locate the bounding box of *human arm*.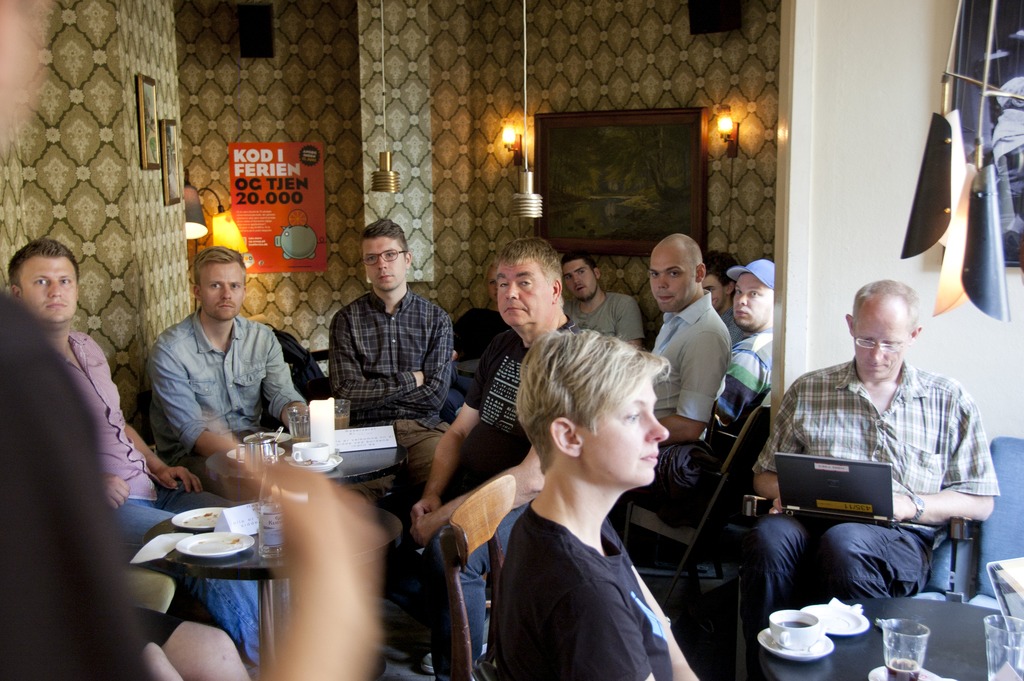
Bounding box: 145 345 237 459.
